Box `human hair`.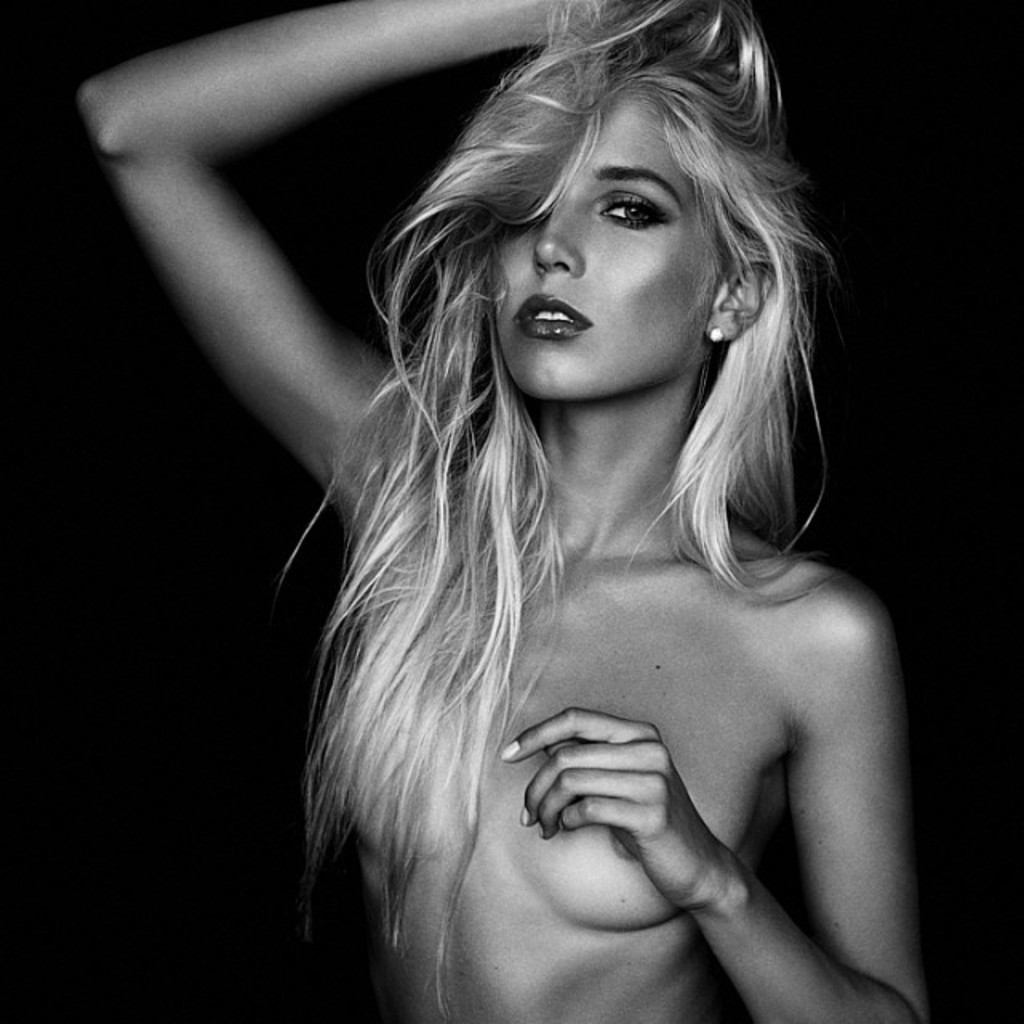
{"x1": 285, "y1": 27, "x2": 851, "y2": 843}.
